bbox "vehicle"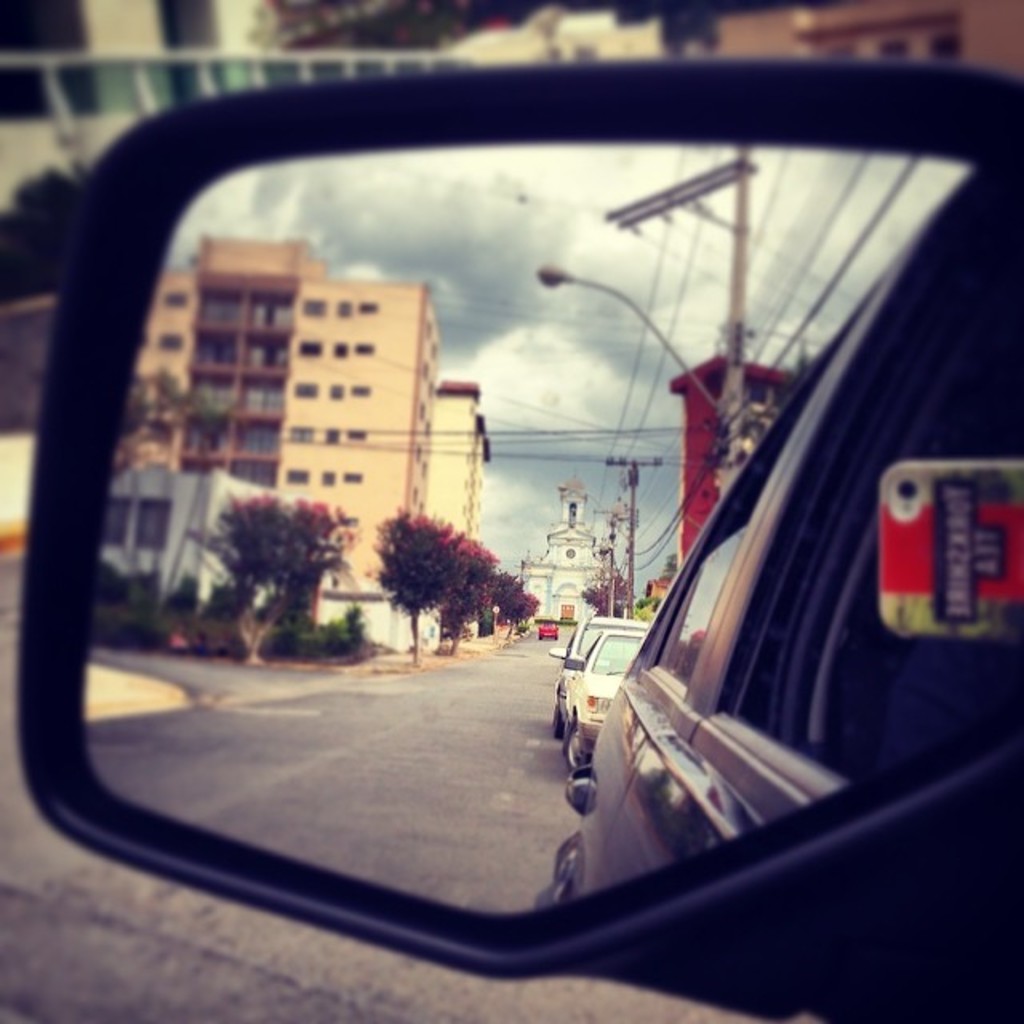
x1=562, y1=629, x2=635, y2=739
